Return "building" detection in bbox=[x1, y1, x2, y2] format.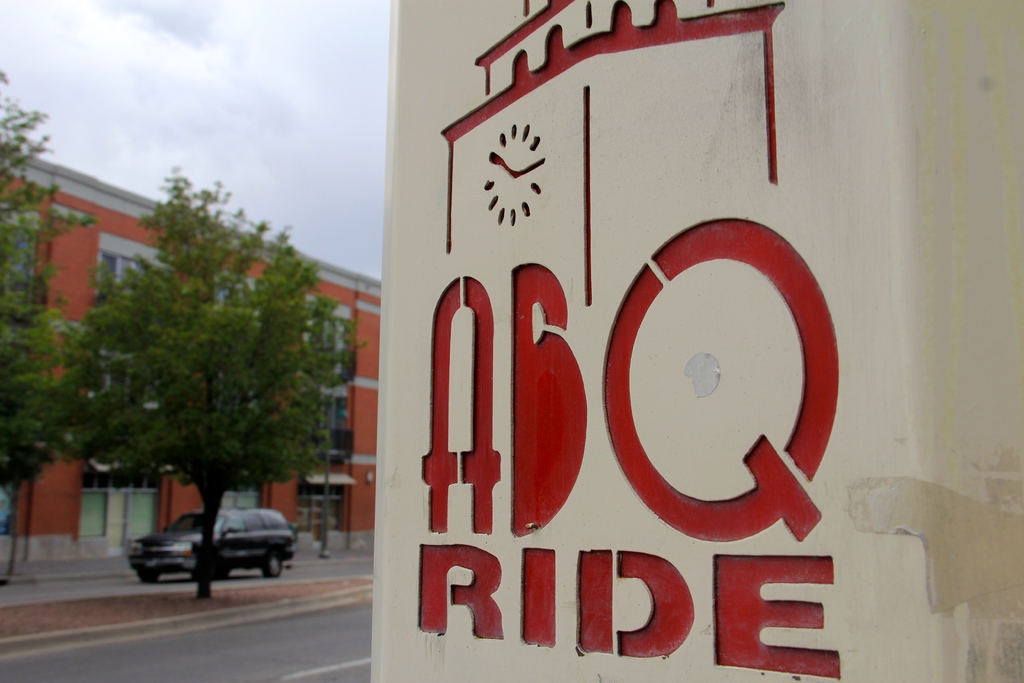
bbox=[0, 143, 383, 565].
